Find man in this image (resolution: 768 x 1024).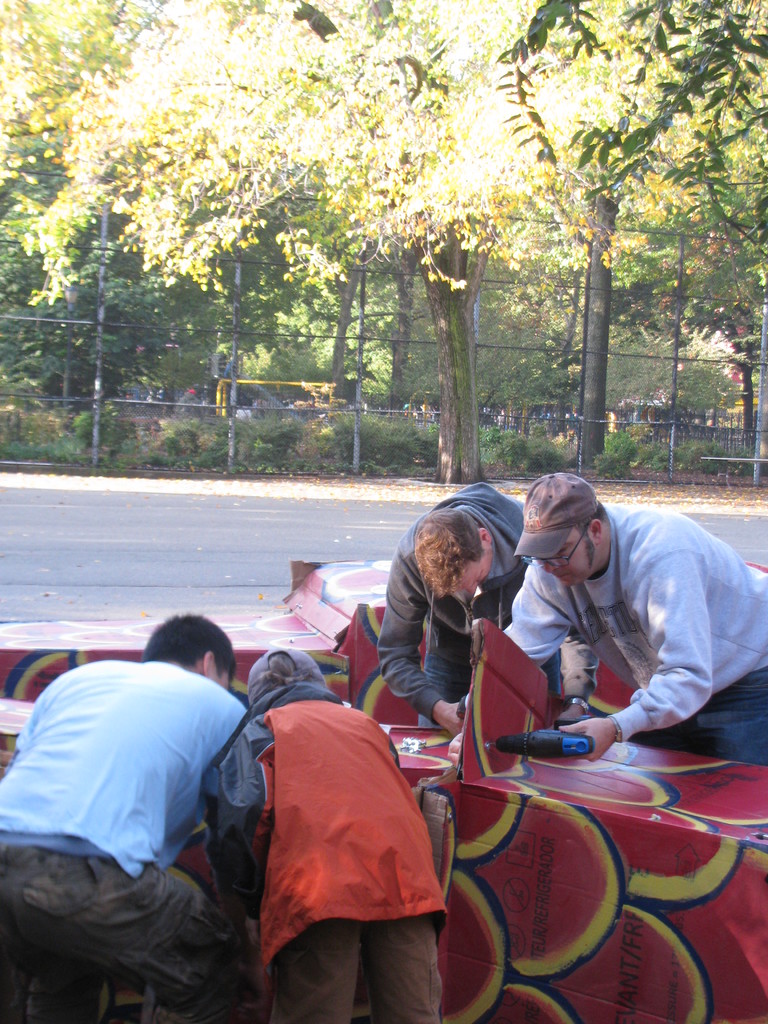
region(0, 611, 268, 1023).
